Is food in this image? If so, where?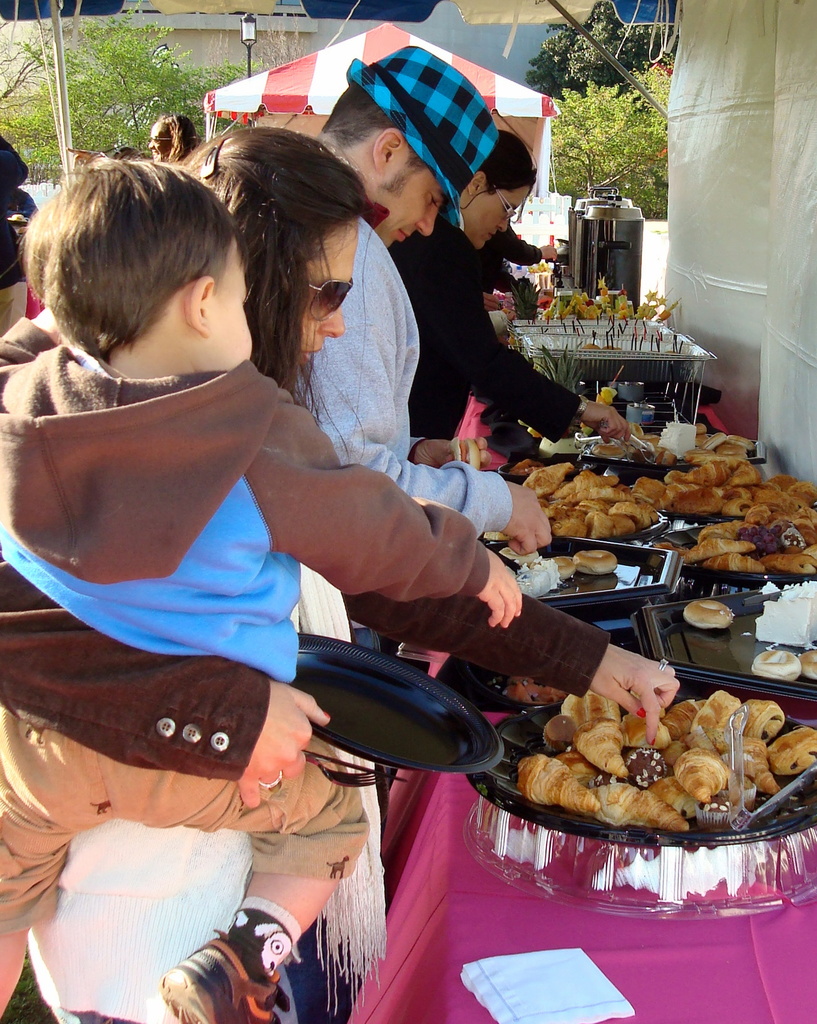
Yes, at region(590, 442, 626, 459).
